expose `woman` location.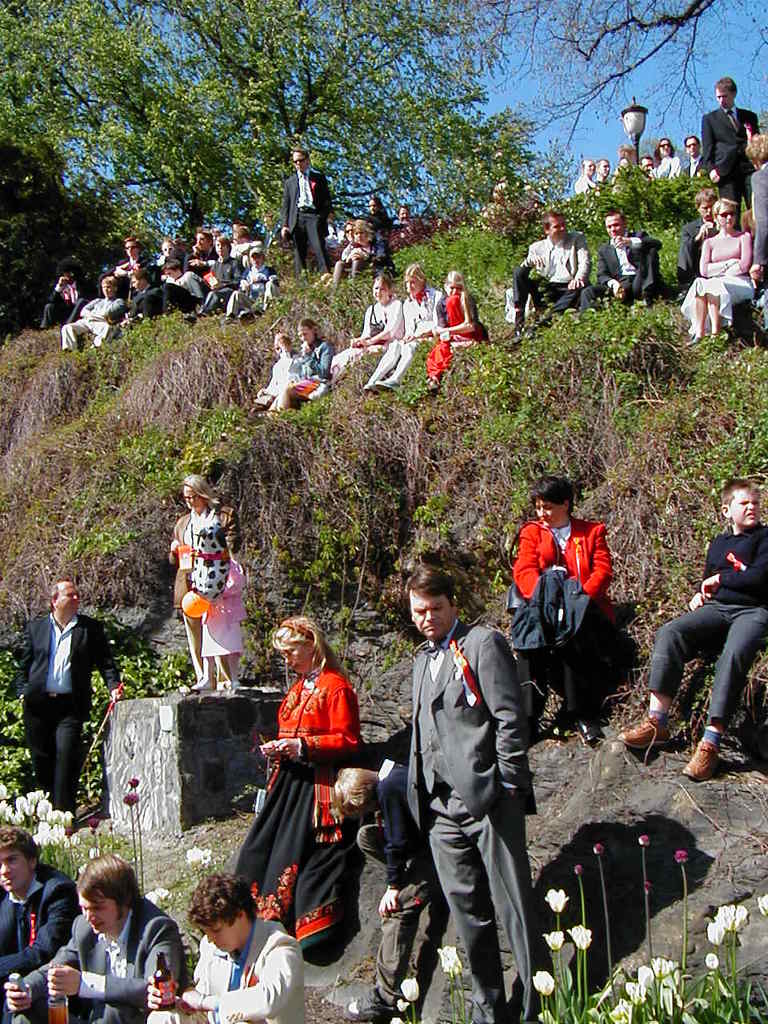
Exposed at bbox(650, 137, 681, 178).
